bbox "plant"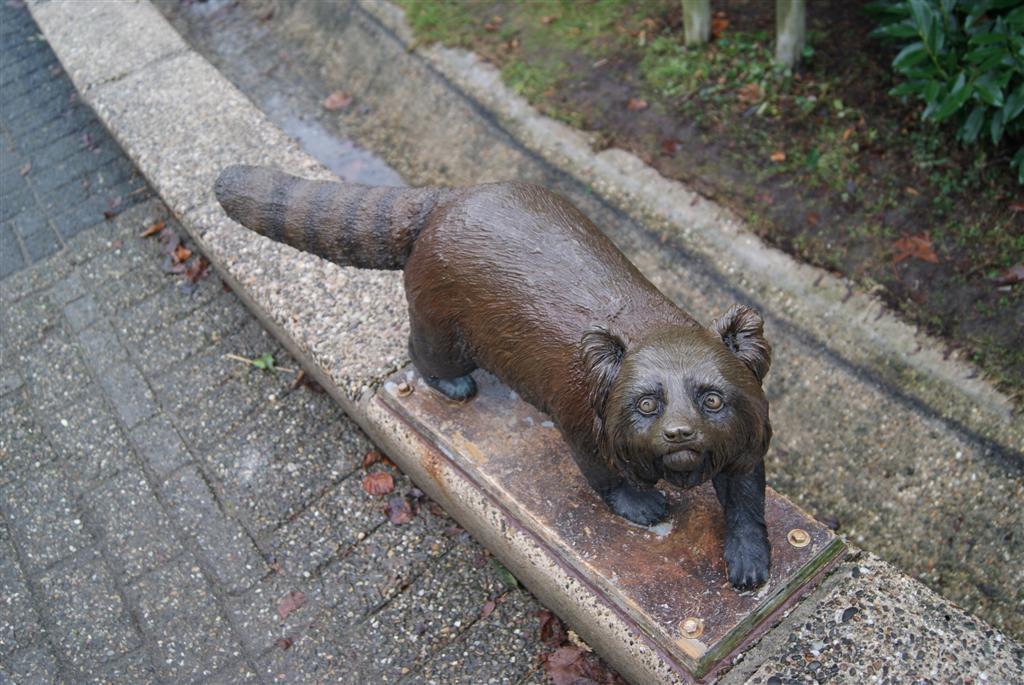
417 0 480 48
